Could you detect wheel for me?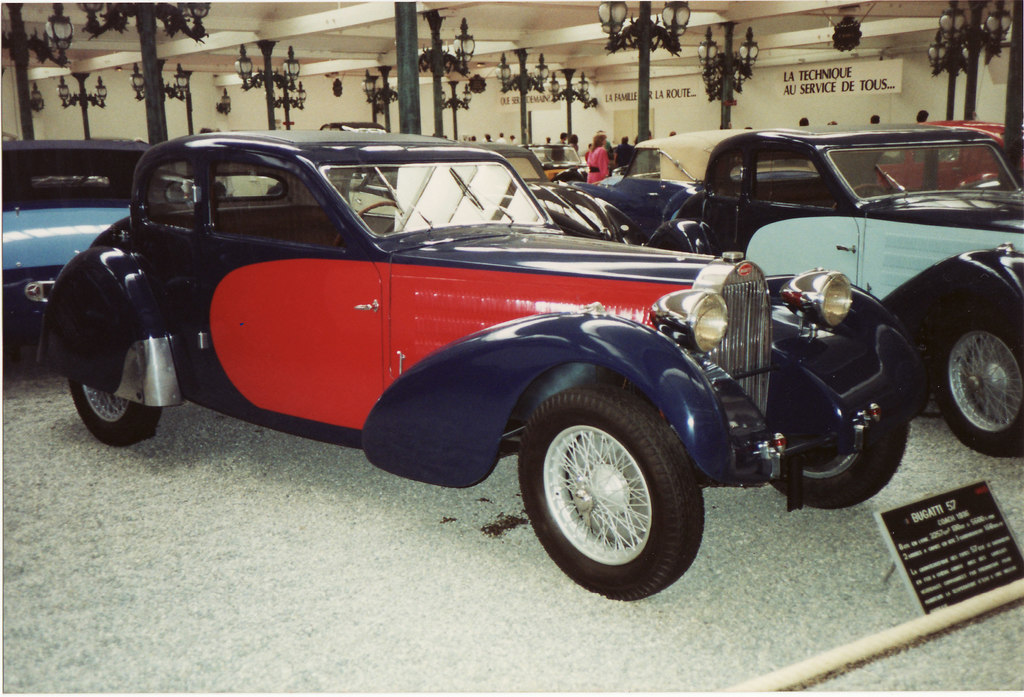
Detection result: <bbox>332, 201, 408, 249</bbox>.
